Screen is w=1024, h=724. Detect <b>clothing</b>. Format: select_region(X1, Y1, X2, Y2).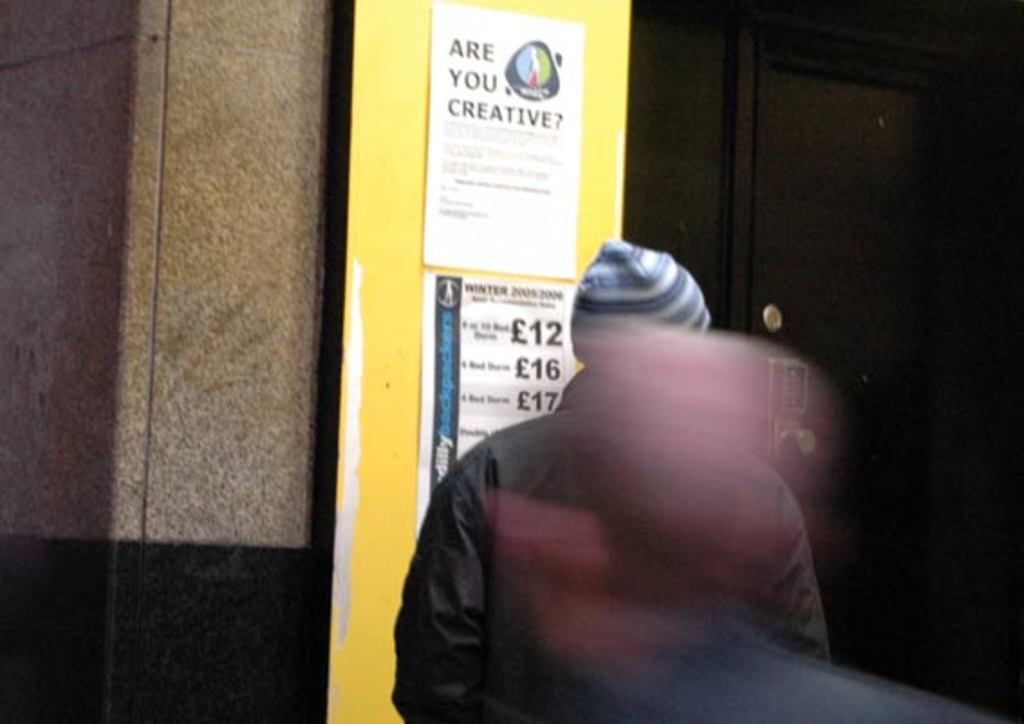
select_region(392, 406, 834, 722).
